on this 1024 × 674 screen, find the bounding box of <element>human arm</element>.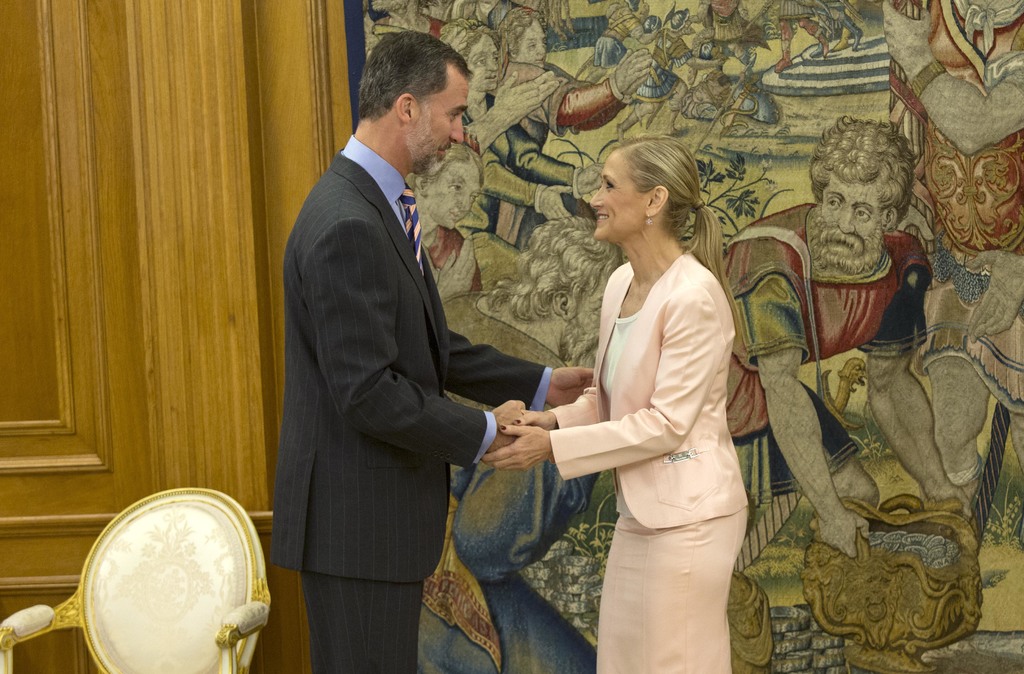
Bounding box: 880, 0, 1023, 163.
